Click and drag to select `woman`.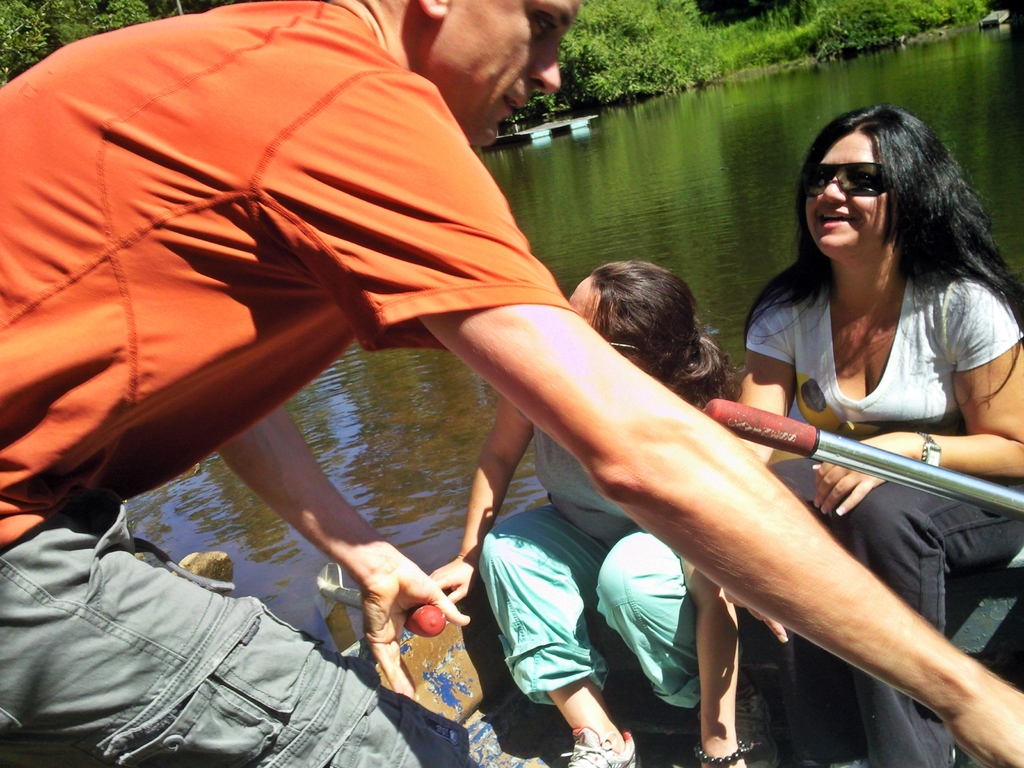
Selection: [426,255,740,767].
